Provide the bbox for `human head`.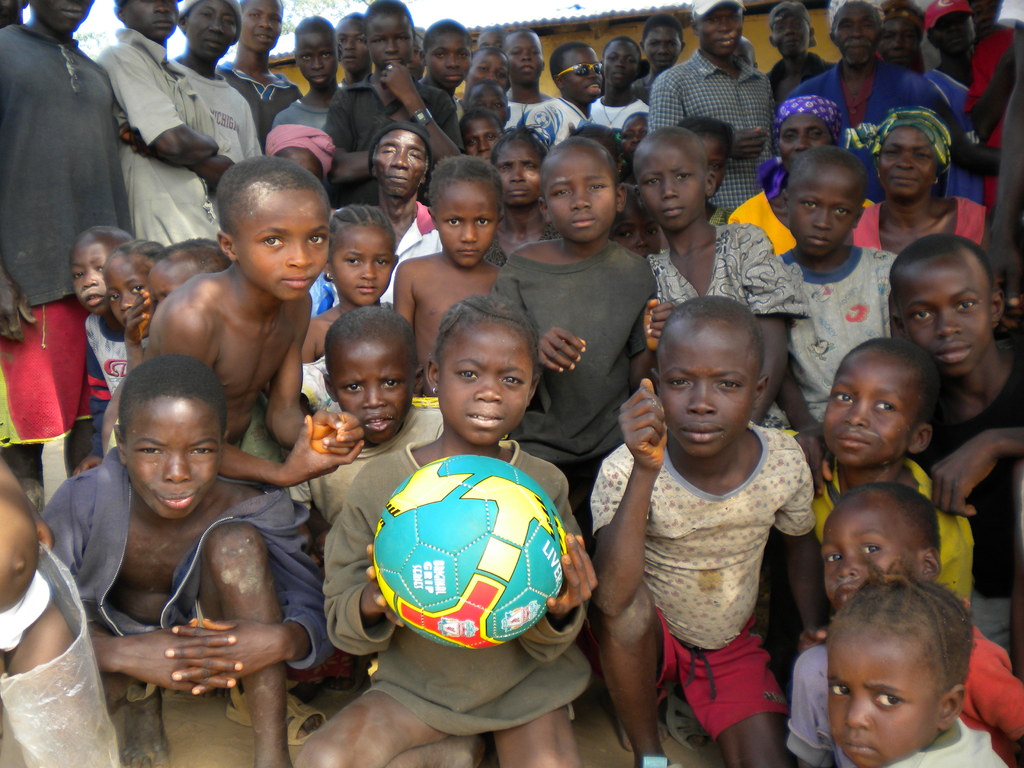
select_region(107, 0, 184, 40).
